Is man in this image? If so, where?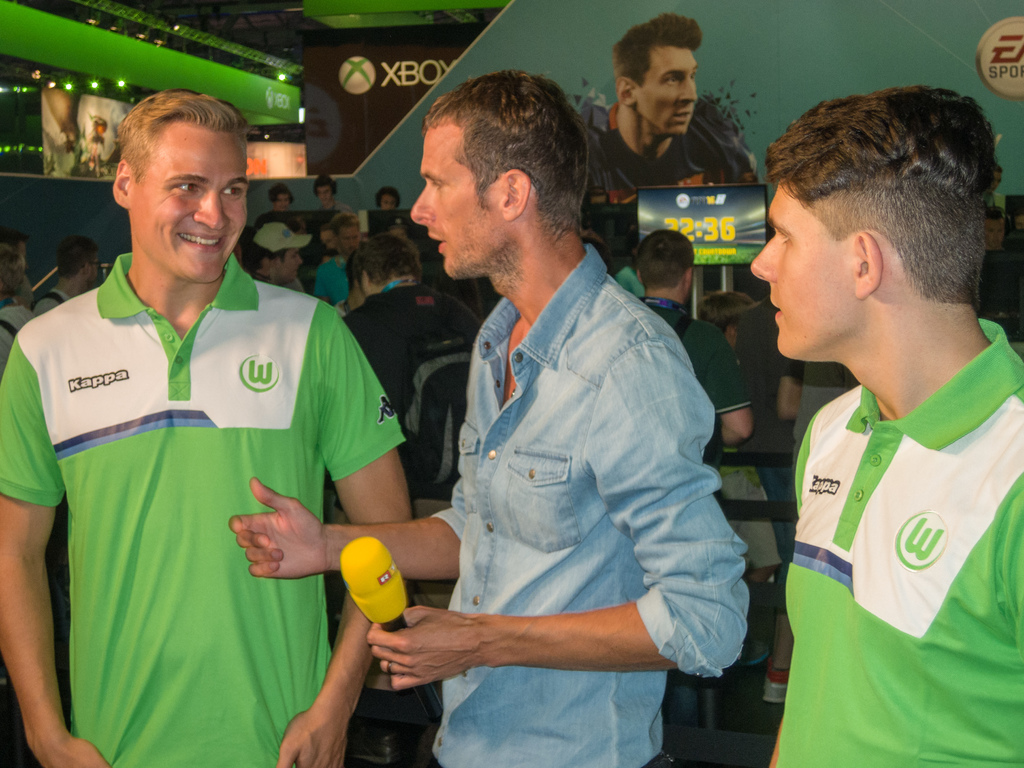
Yes, at locate(228, 68, 752, 767).
